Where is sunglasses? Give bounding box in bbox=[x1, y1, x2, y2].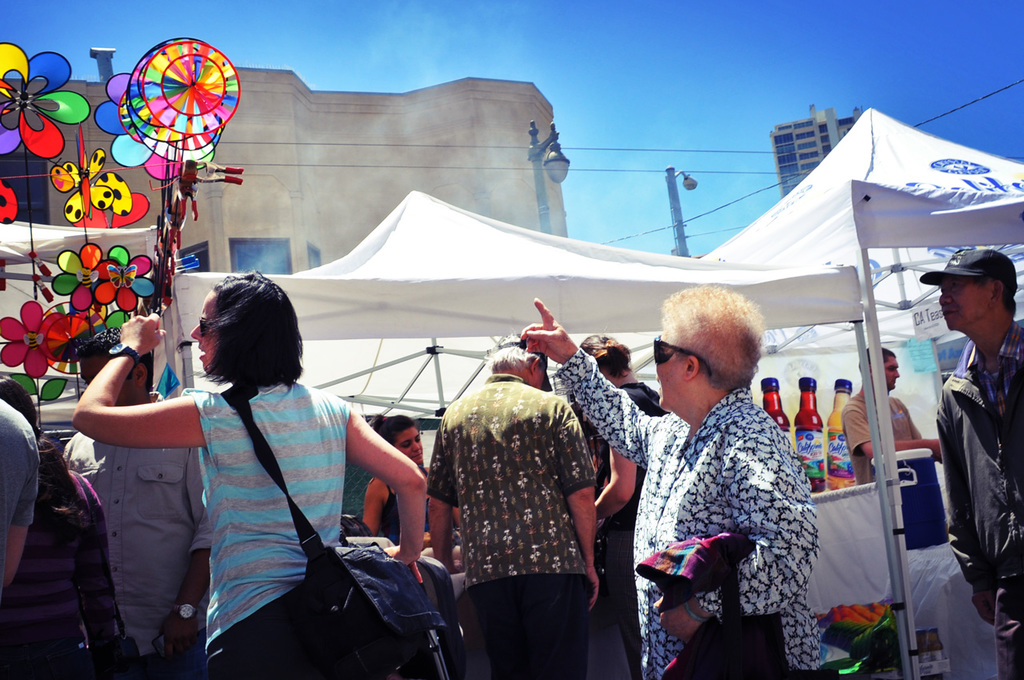
bbox=[651, 334, 710, 379].
